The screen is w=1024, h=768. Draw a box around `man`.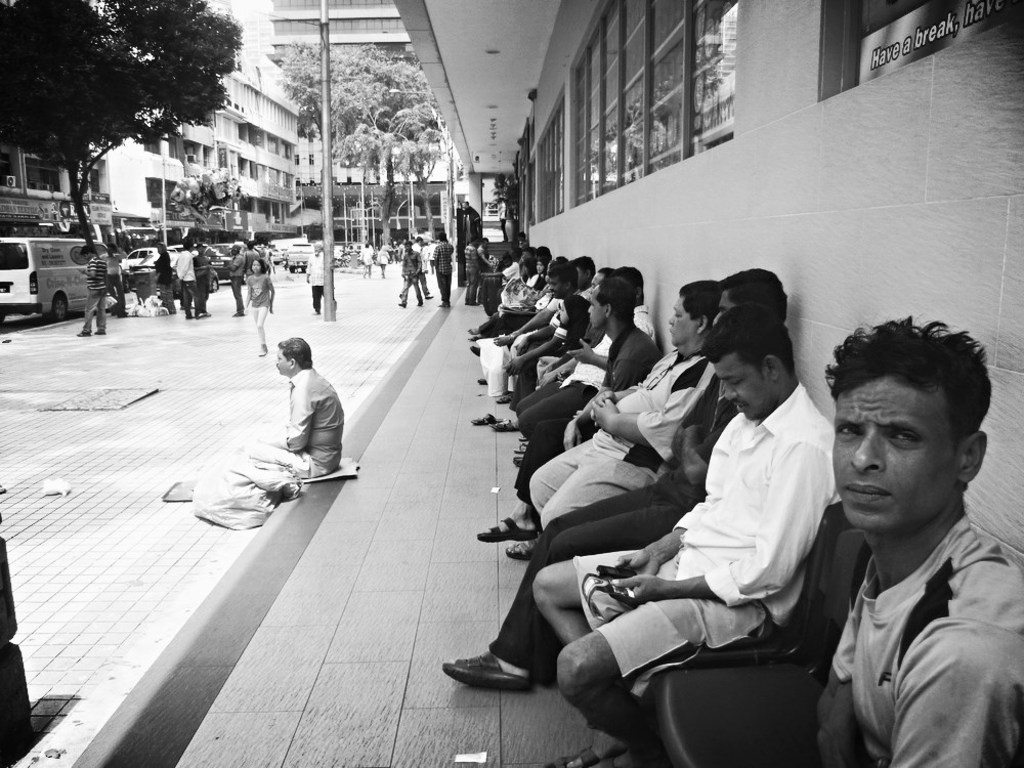
region(191, 243, 214, 306).
